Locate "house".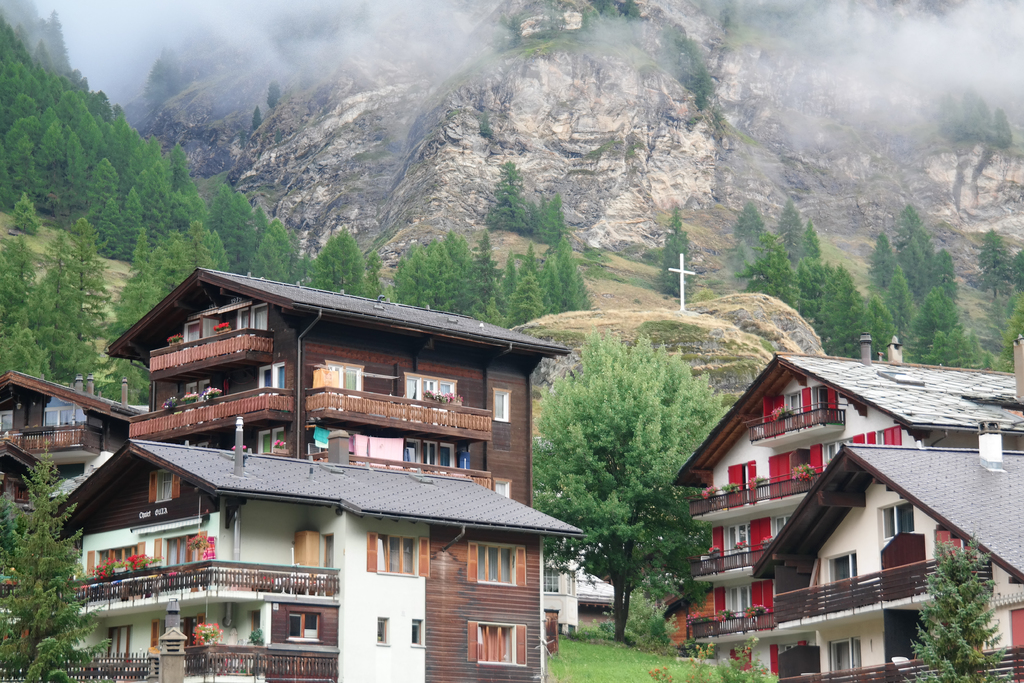
Bounding box: 64,433,581,682.
